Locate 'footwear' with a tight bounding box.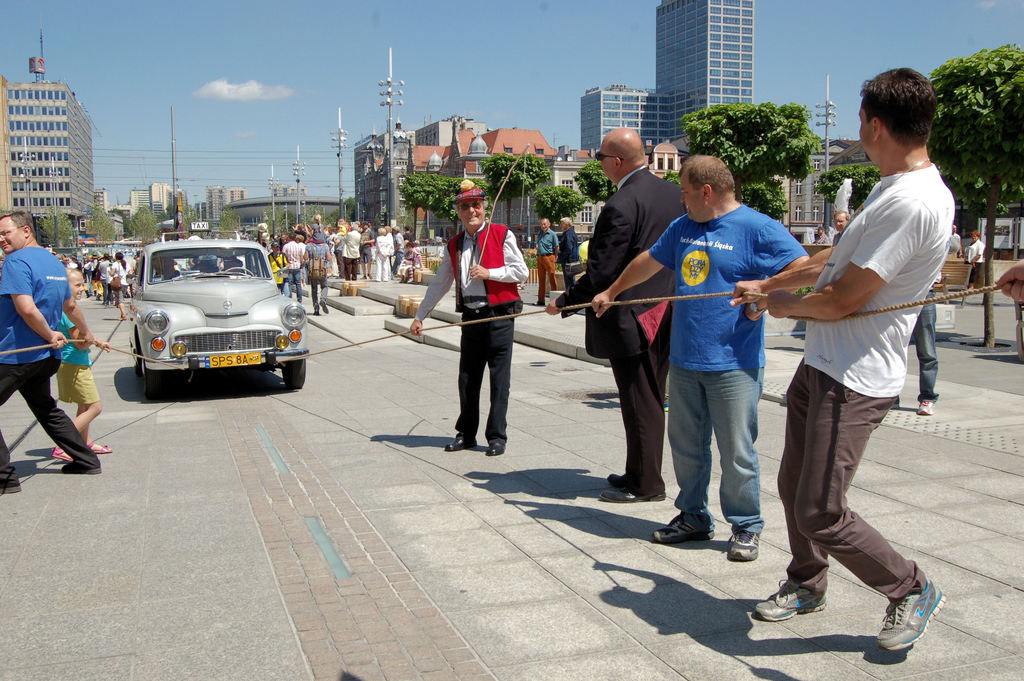
915,399,935,416.
